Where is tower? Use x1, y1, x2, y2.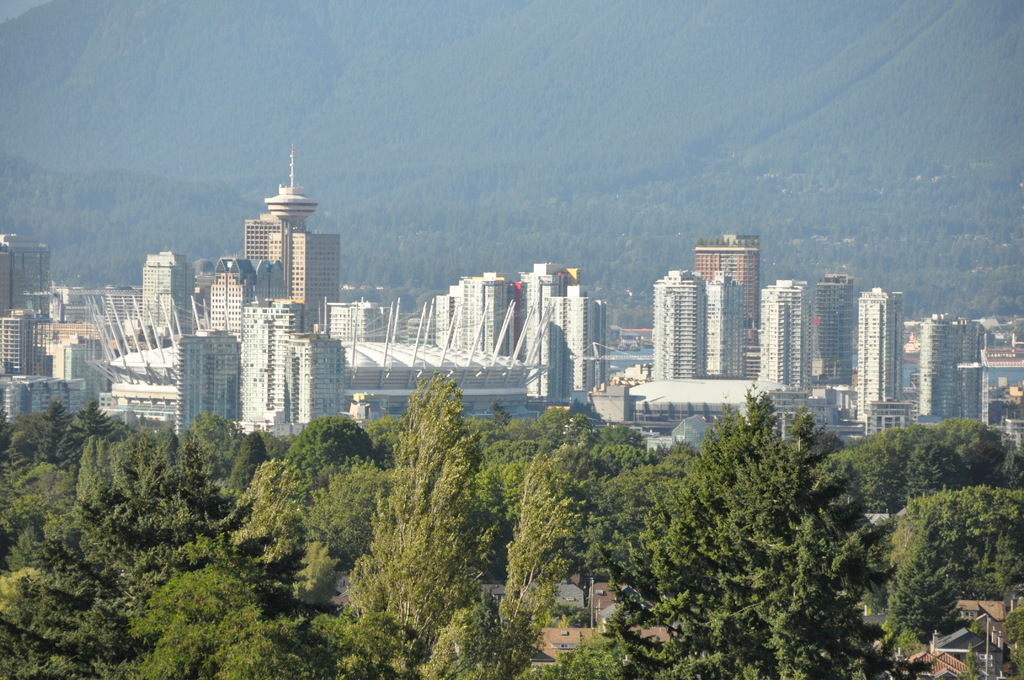
919, 320, 981, 424.
